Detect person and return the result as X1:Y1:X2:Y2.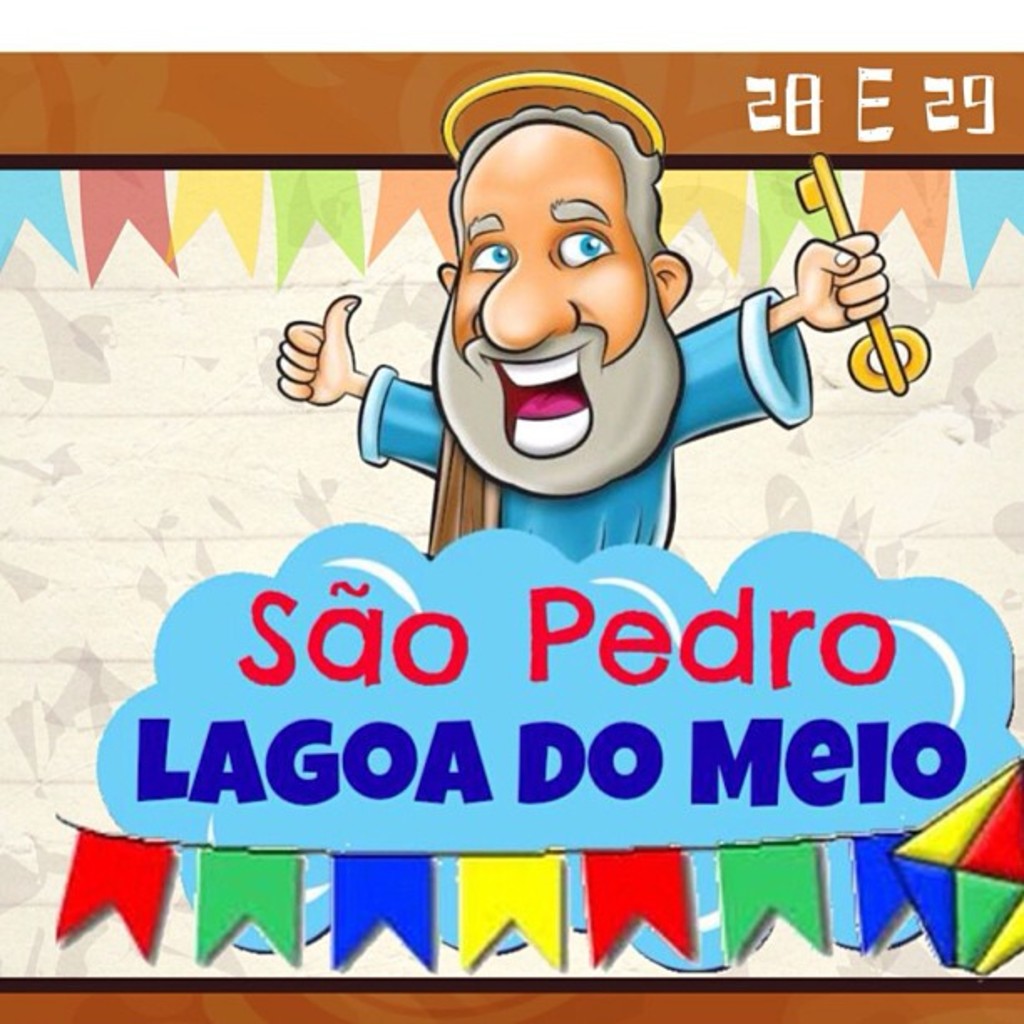
279:105:885:561.
